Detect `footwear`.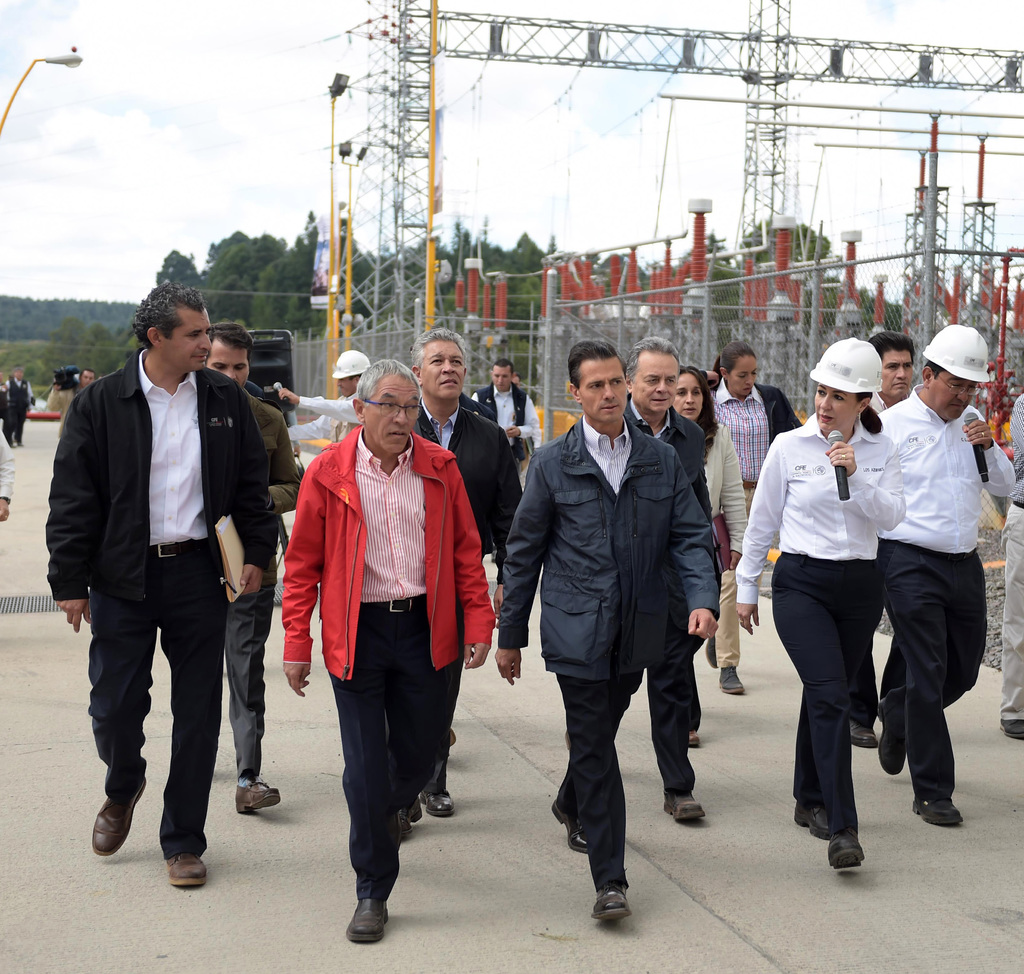
Detected at <bbox>549, 800, 588, 855</bbox>.
